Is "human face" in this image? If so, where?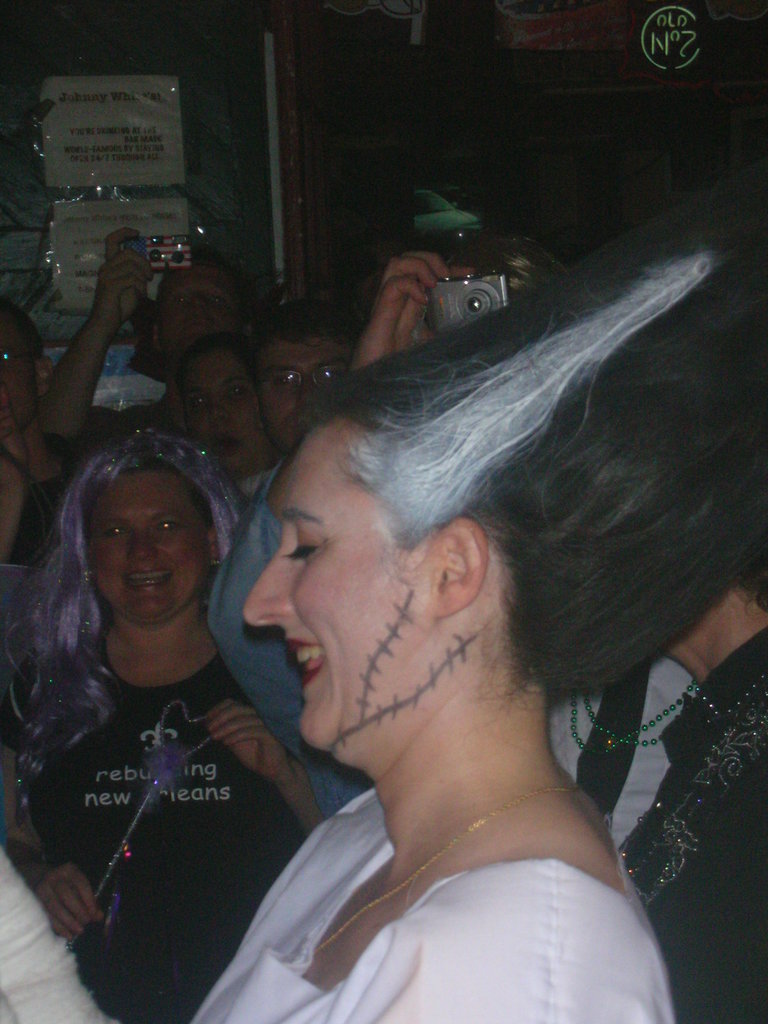
Yes, at 245 404 427 753.
